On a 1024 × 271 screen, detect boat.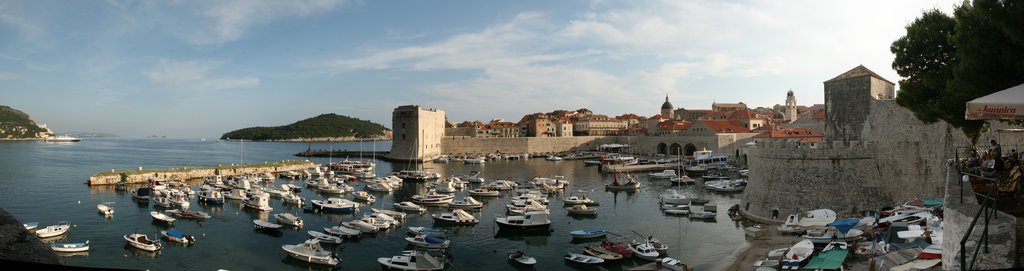
box=[35, 221, 70, 238].
